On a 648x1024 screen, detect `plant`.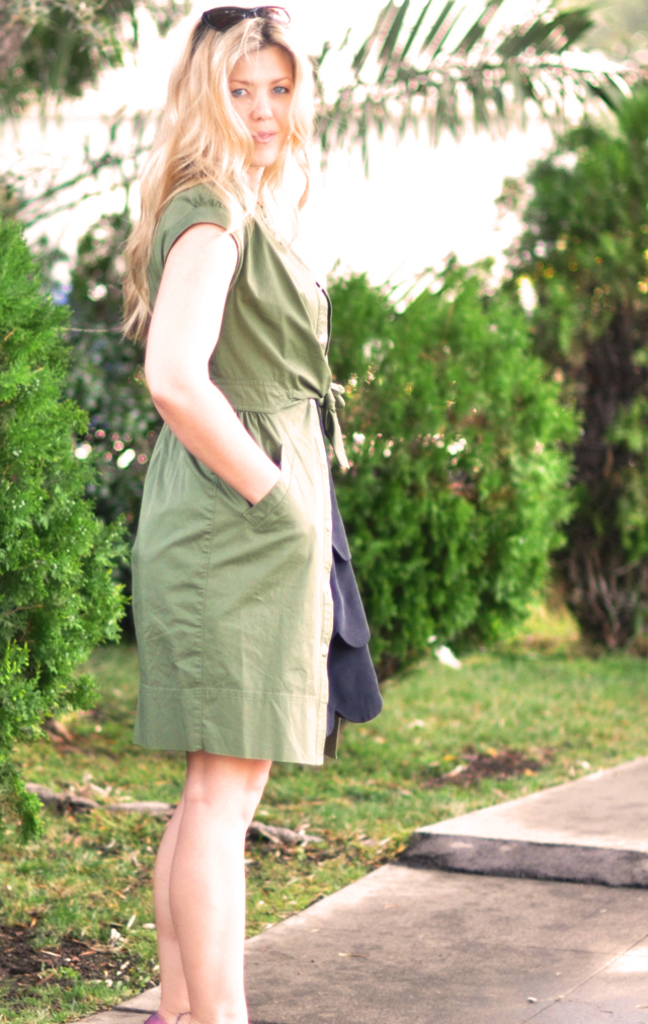
3 230 134 792.
